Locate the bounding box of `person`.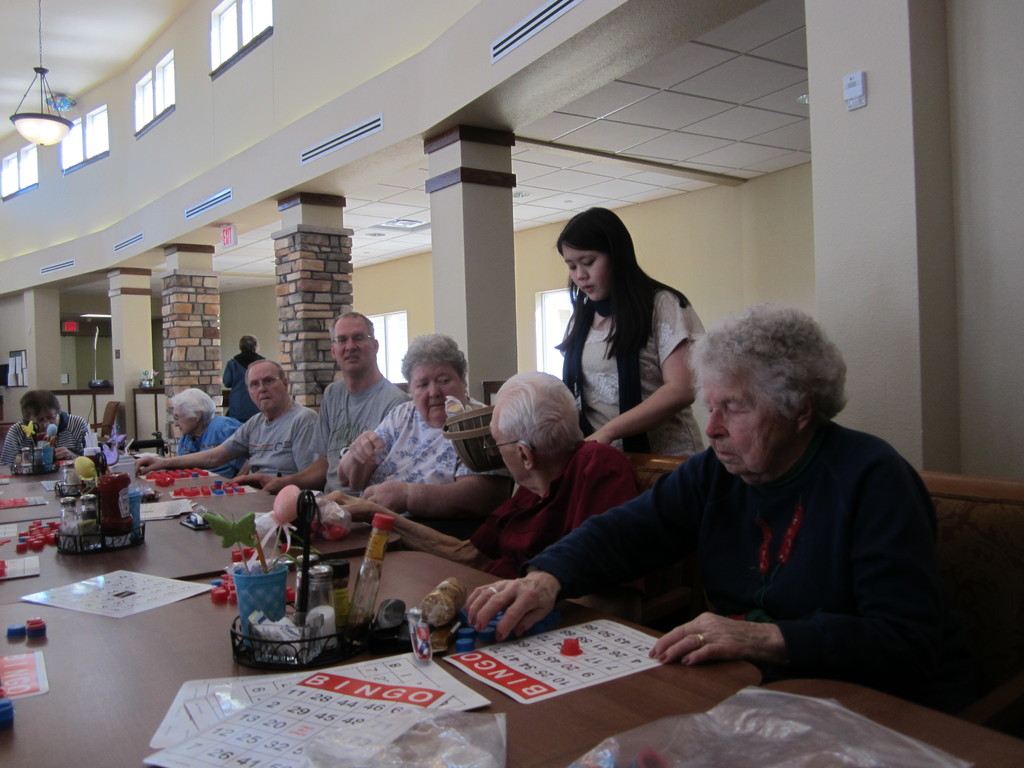
Bounding box: [left=137, top=359, right=317, bottom=484].
